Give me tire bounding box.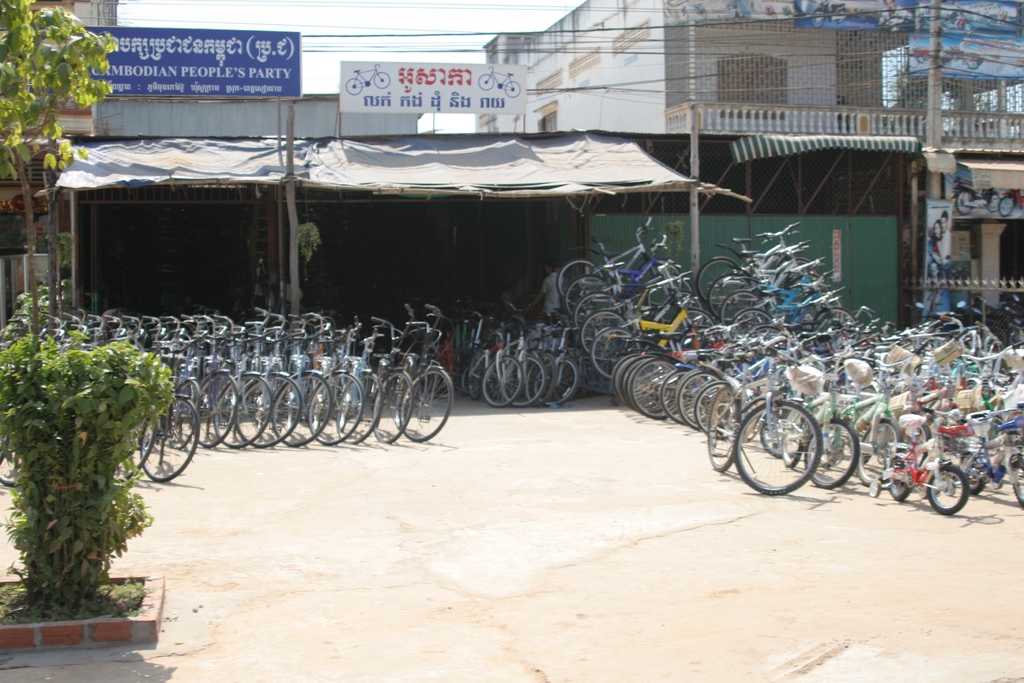
region(345, 81, 365, 98).
